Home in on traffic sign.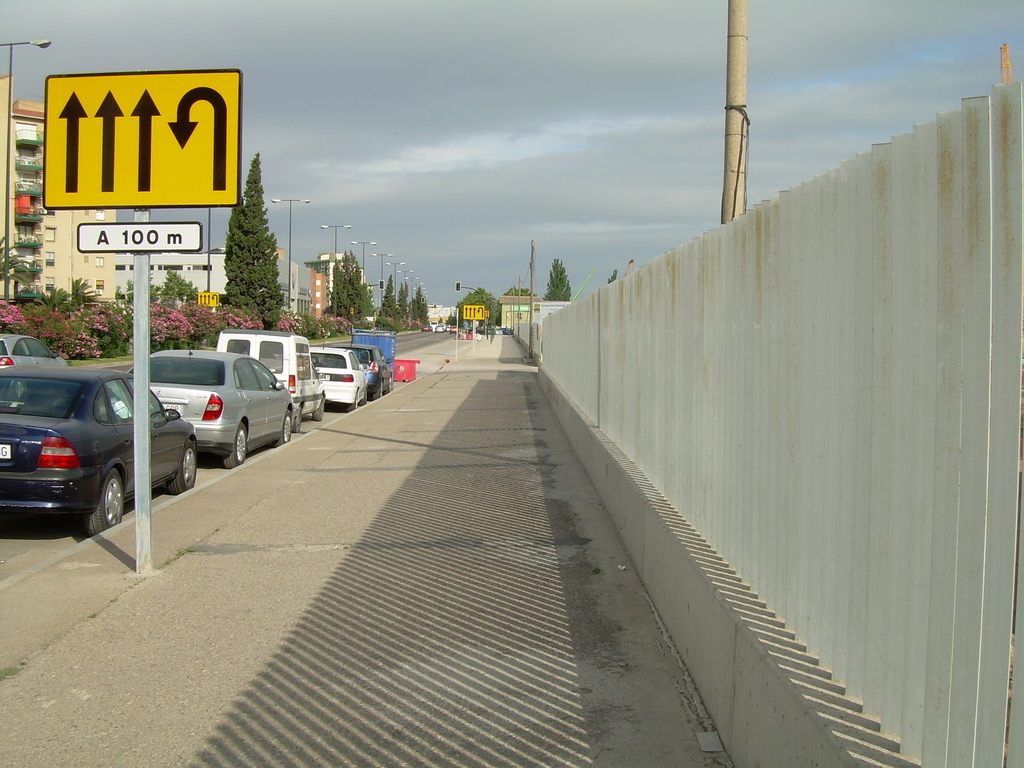
Homed in at <bbox>75, 220, 202, 255</bbox>.
